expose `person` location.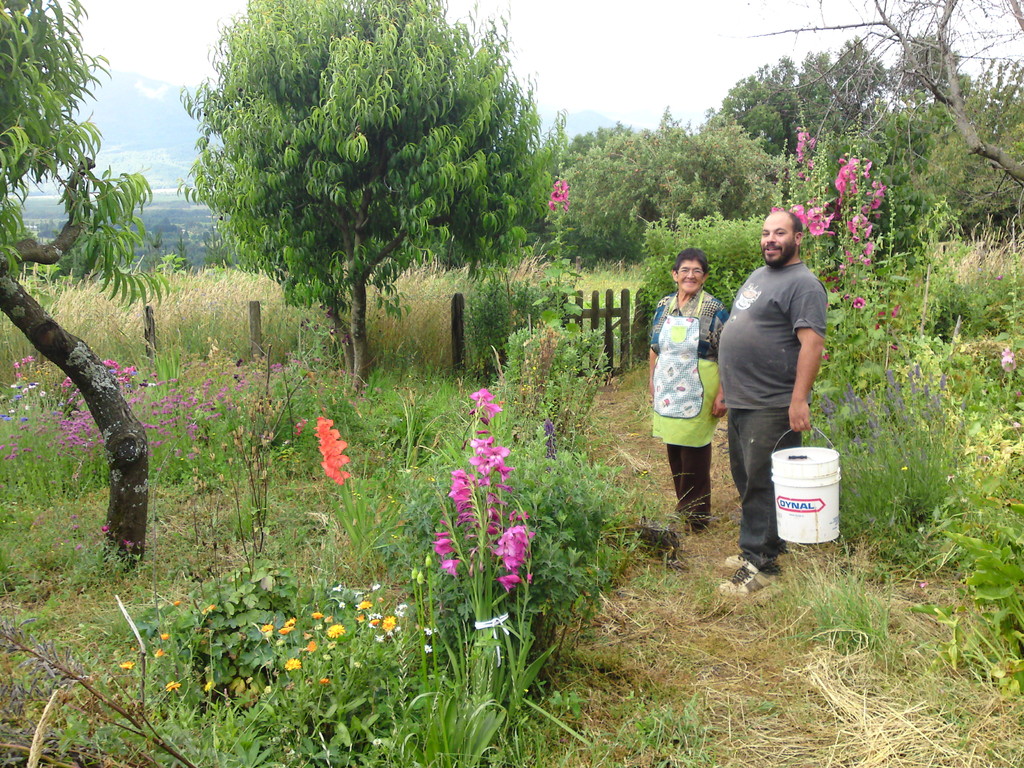
Exposed at l=716, t=209, r=827, b=593.
